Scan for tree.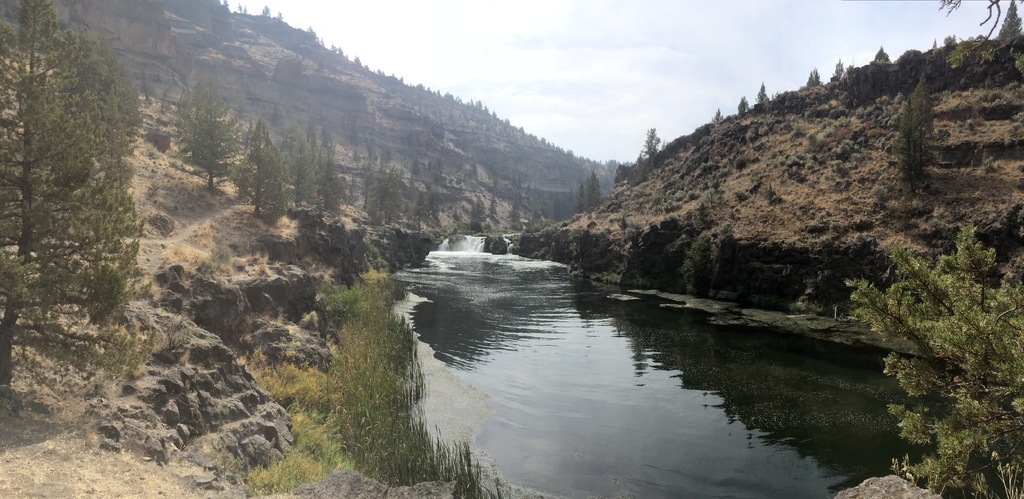
Scan result: x1=486 y1=189 x2=500 y2=217.
